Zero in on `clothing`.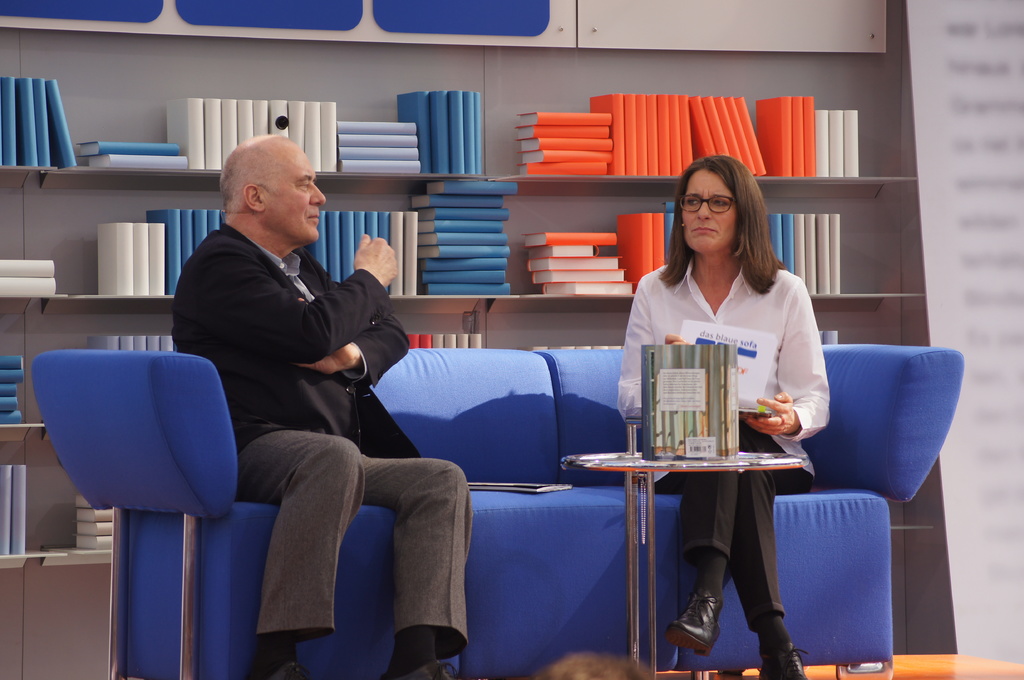
Zeroed in: left=599, top=264, right=838, bottom=635.
